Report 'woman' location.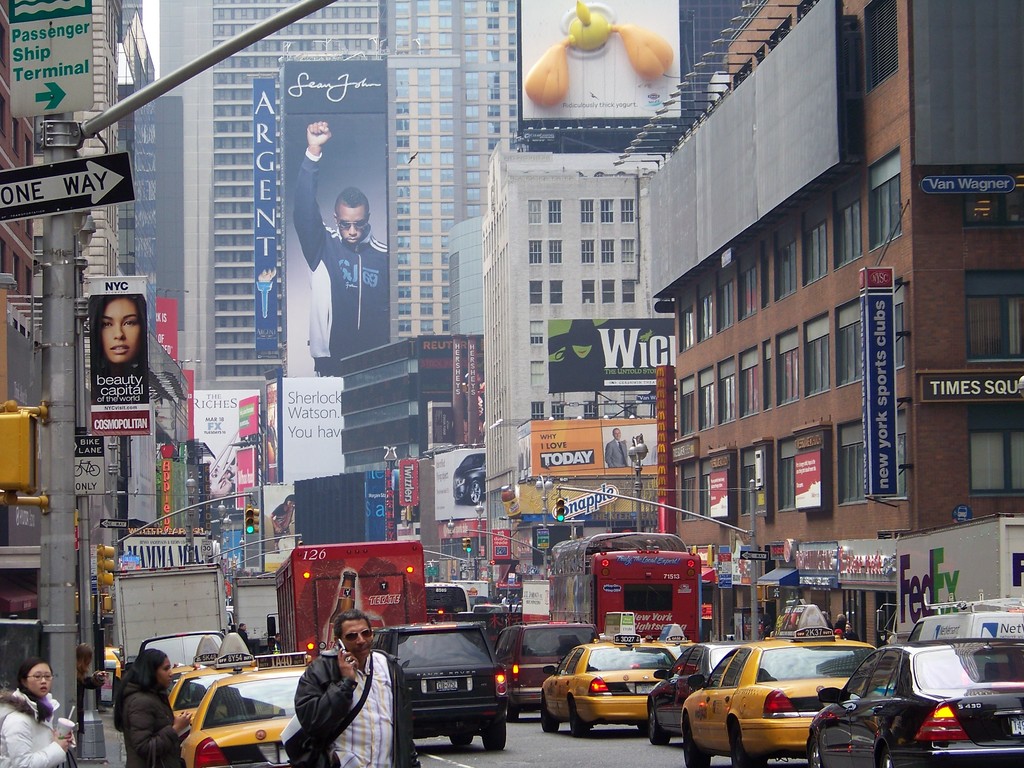
Report: <box>113,646,193,767</box>.
